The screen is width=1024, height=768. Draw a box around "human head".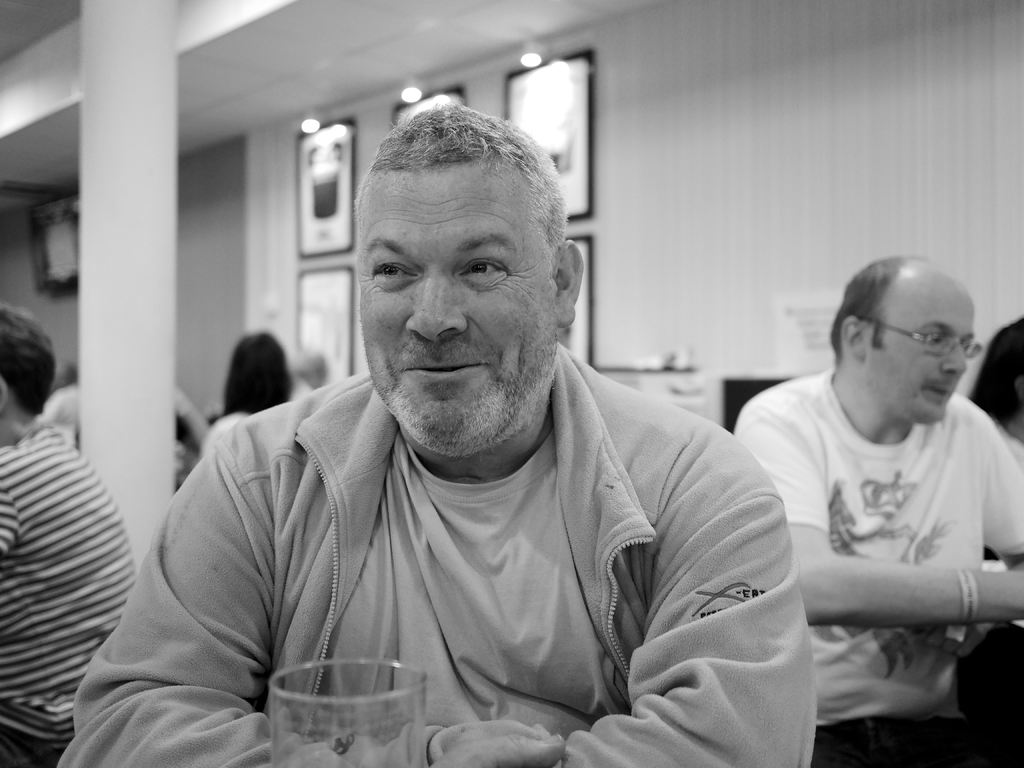
[821, 259, 984, 424].
